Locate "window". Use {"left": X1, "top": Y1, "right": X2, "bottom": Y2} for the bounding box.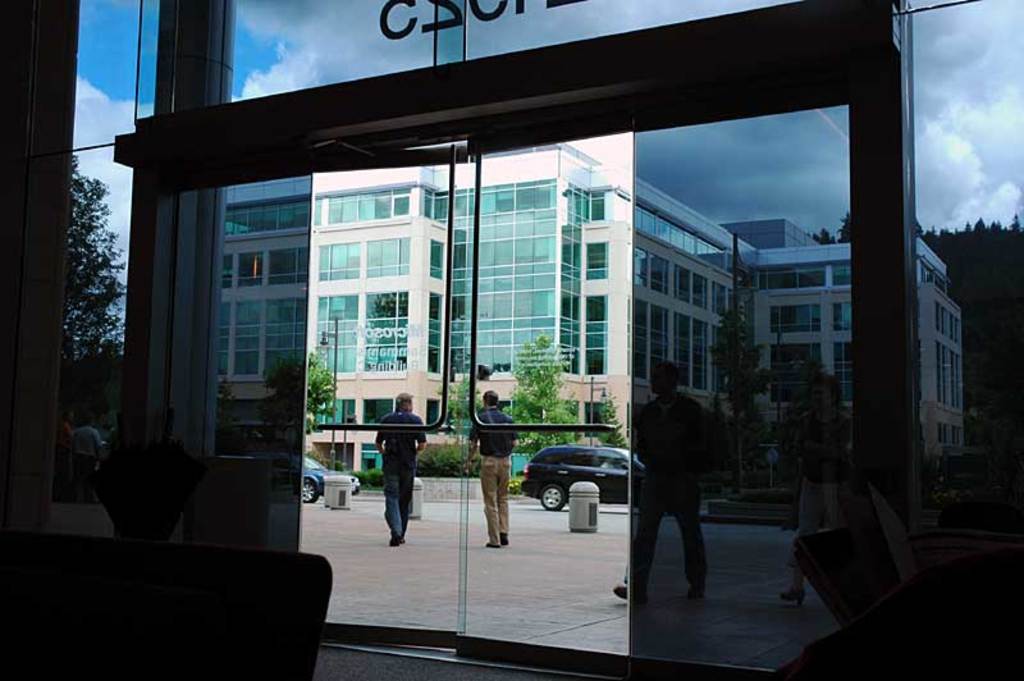
{"left": 420, "top": 184, "right": 451, "bottom": 228}.
